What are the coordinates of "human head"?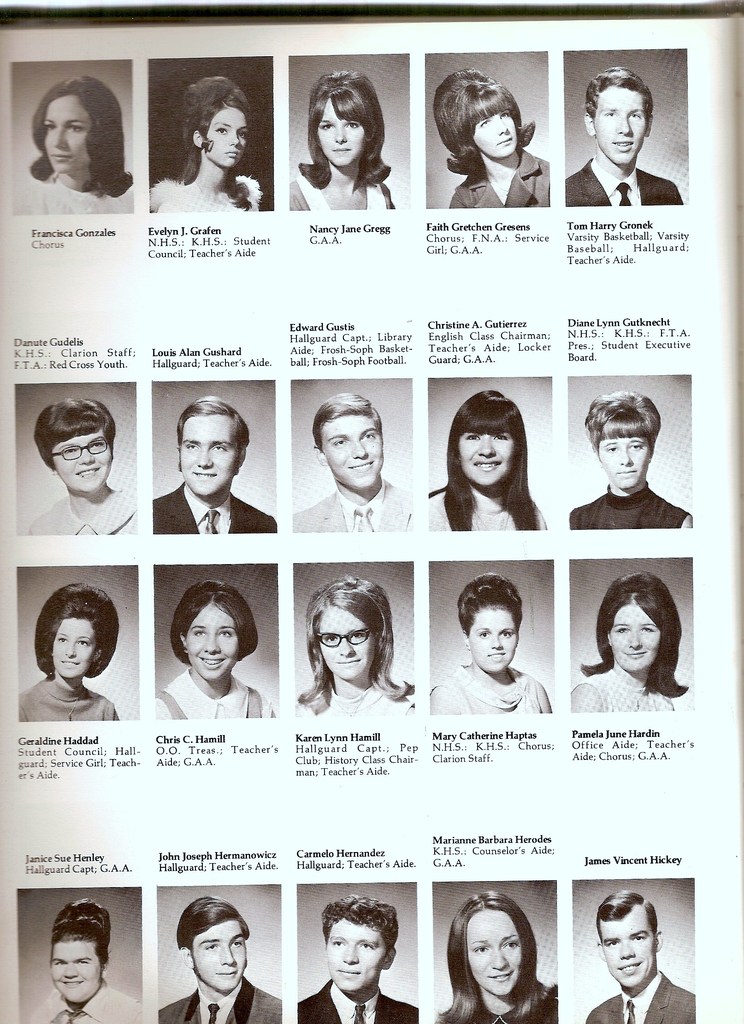
{"x1": 306, "y1": 586, "x2": 396, "y2": 687}.
